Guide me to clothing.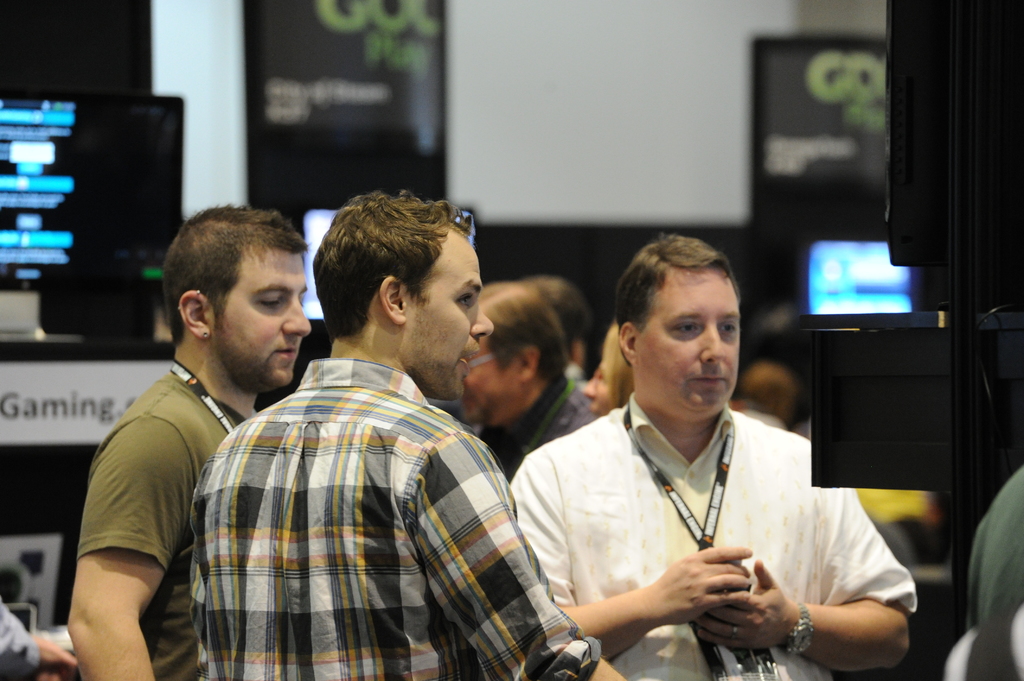
Guidance: 507 389 919 680.
